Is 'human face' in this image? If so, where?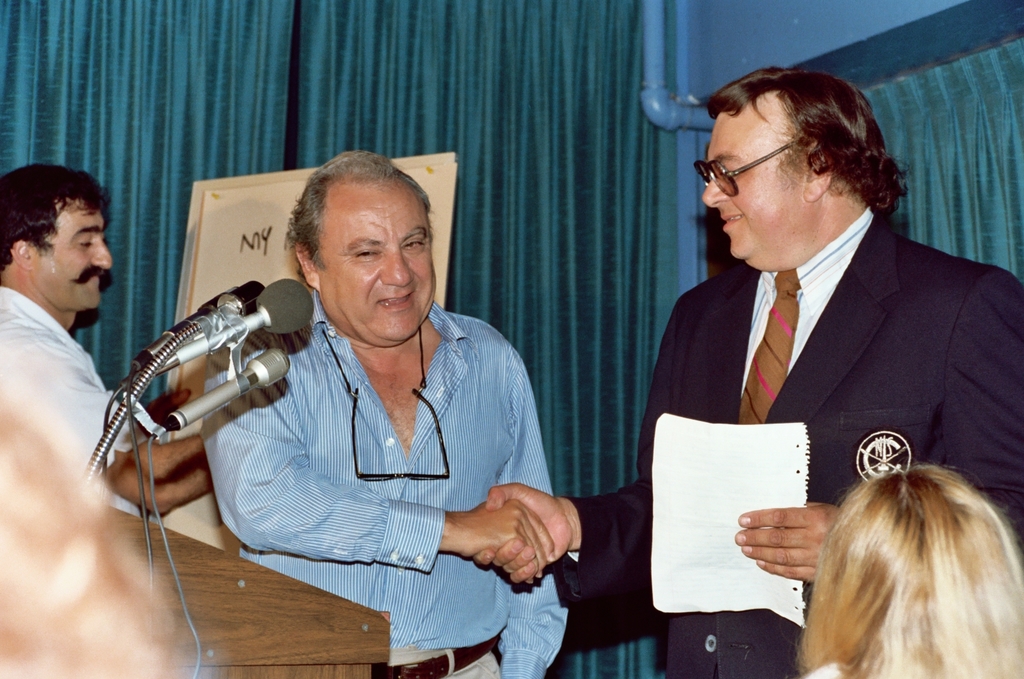
Yes, at (699,109,810,259).
